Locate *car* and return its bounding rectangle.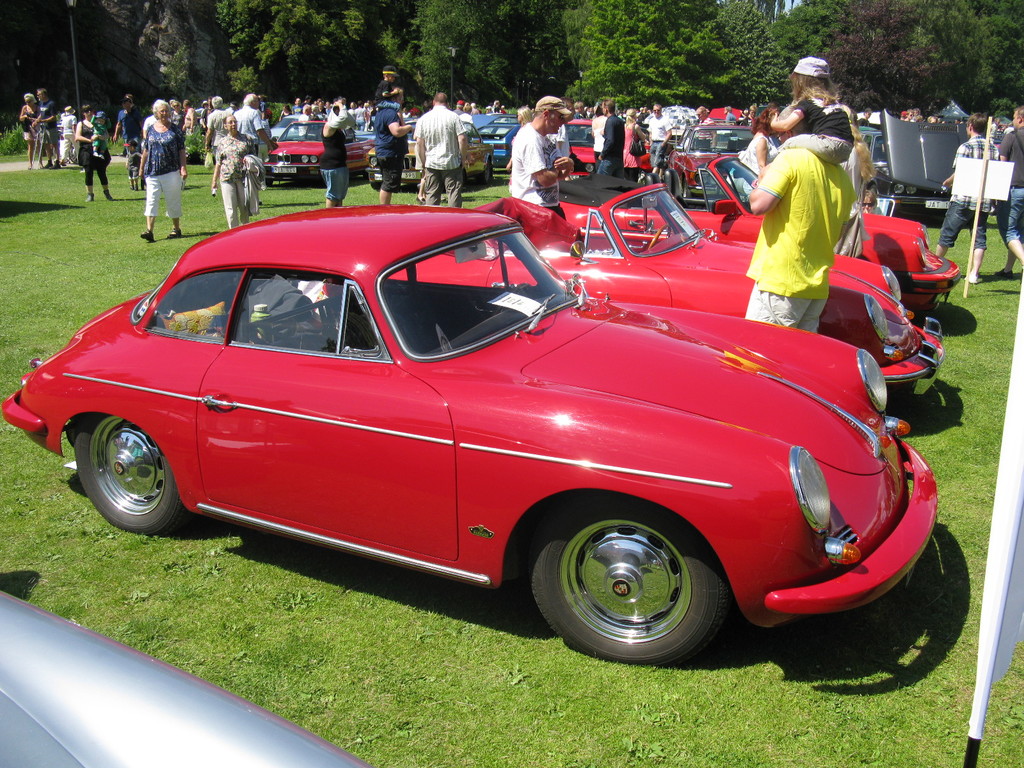
546 150 964 308.
